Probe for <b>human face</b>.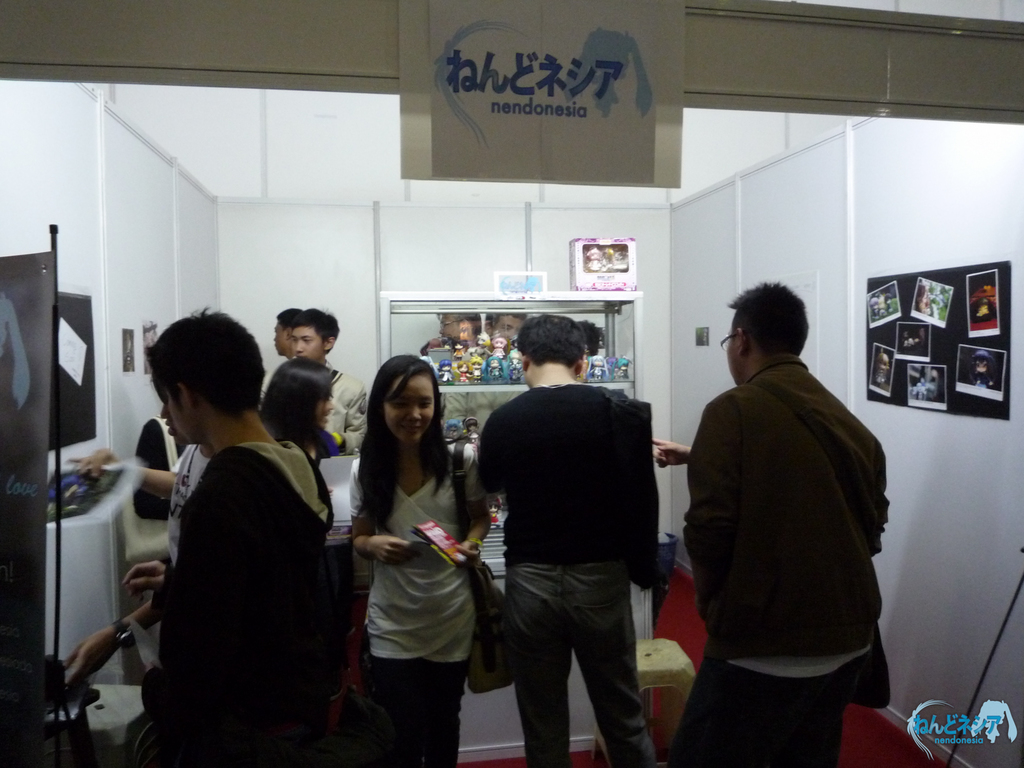
Probe result: (left=265, top=316, right=292, bottom=358).
